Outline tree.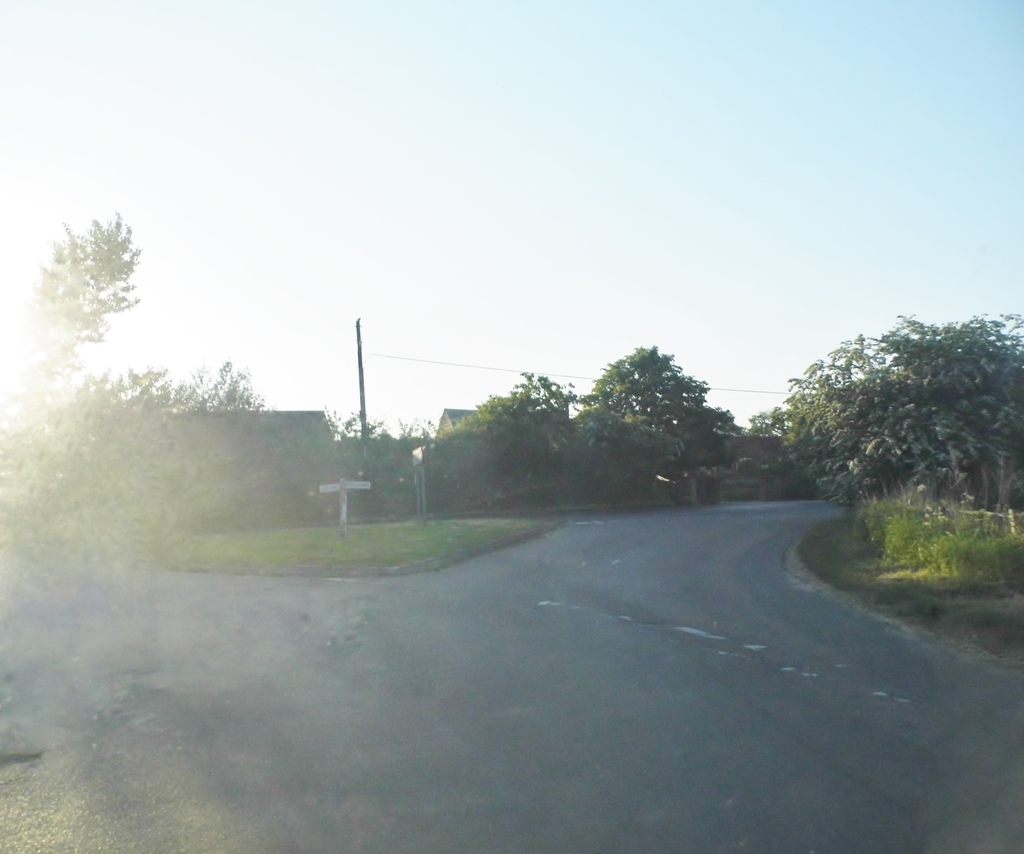
Outline: <box>0,218,141,556</box>.
